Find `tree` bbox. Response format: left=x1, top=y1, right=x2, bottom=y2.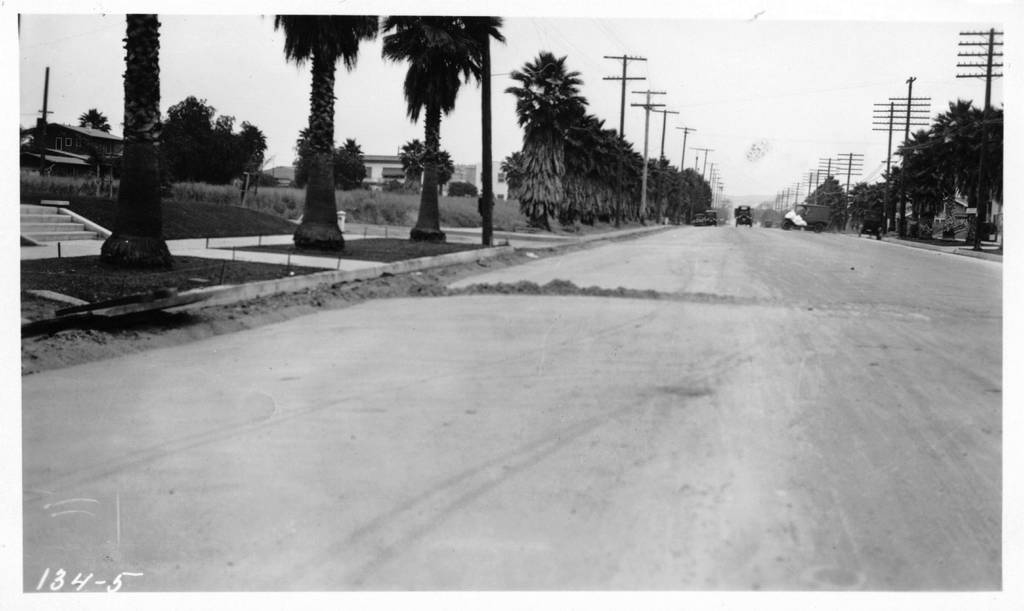
left=680, top=169, right=712, bottom=225.
